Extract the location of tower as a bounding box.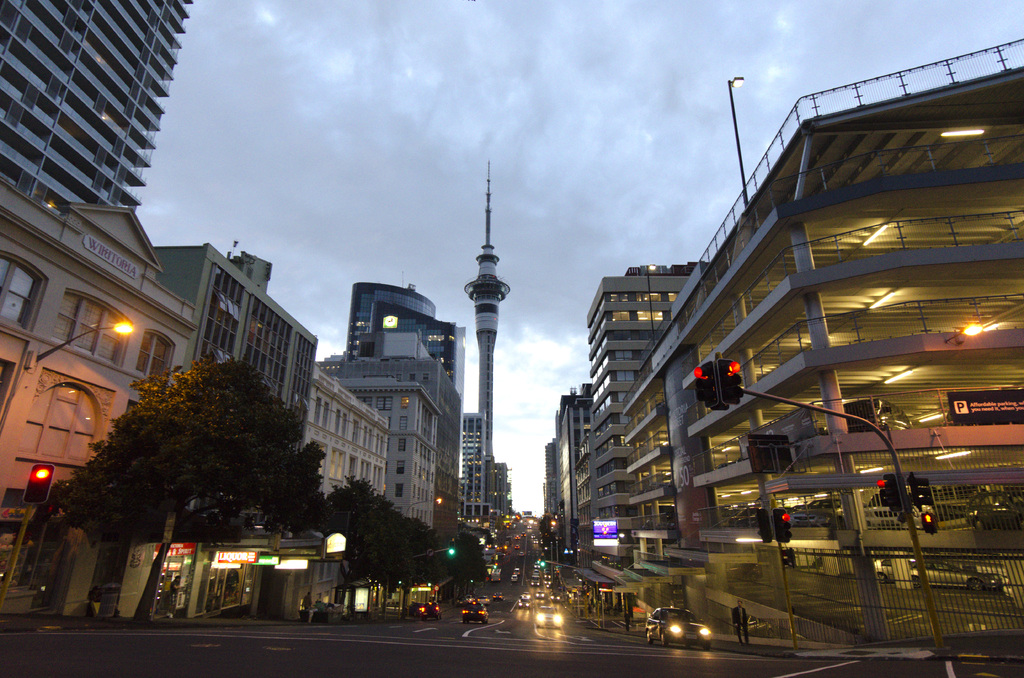
[x1=572, y1=277, x2=630, y2=572].
